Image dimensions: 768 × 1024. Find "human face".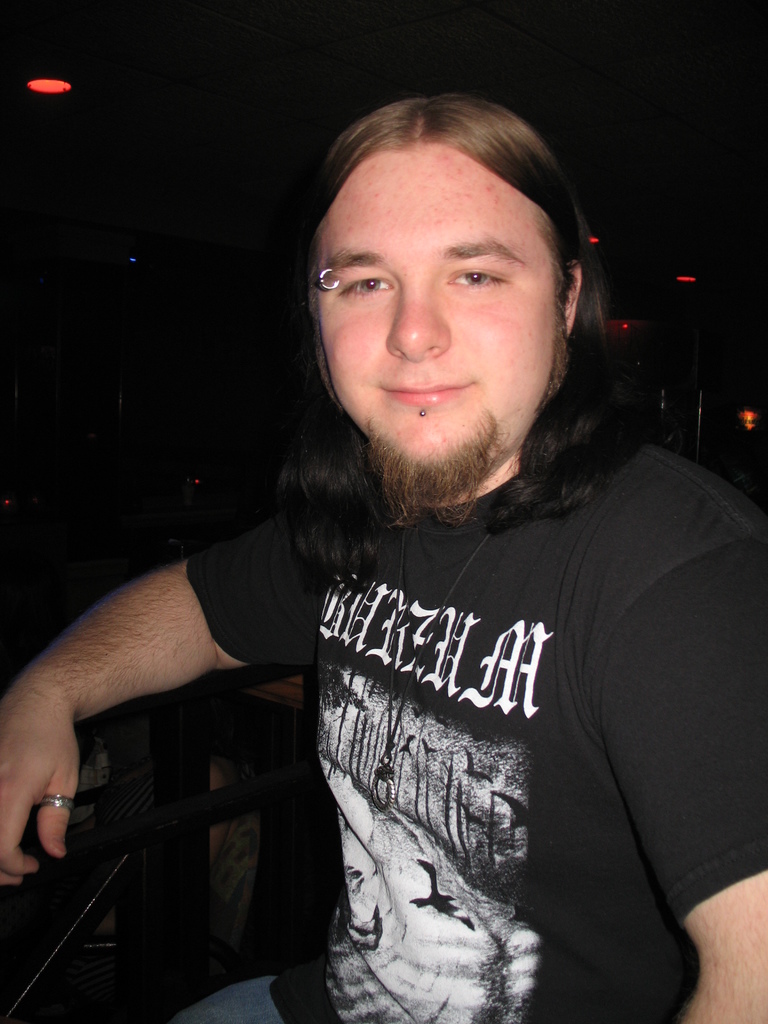
box(317, 140, 576, 490).
